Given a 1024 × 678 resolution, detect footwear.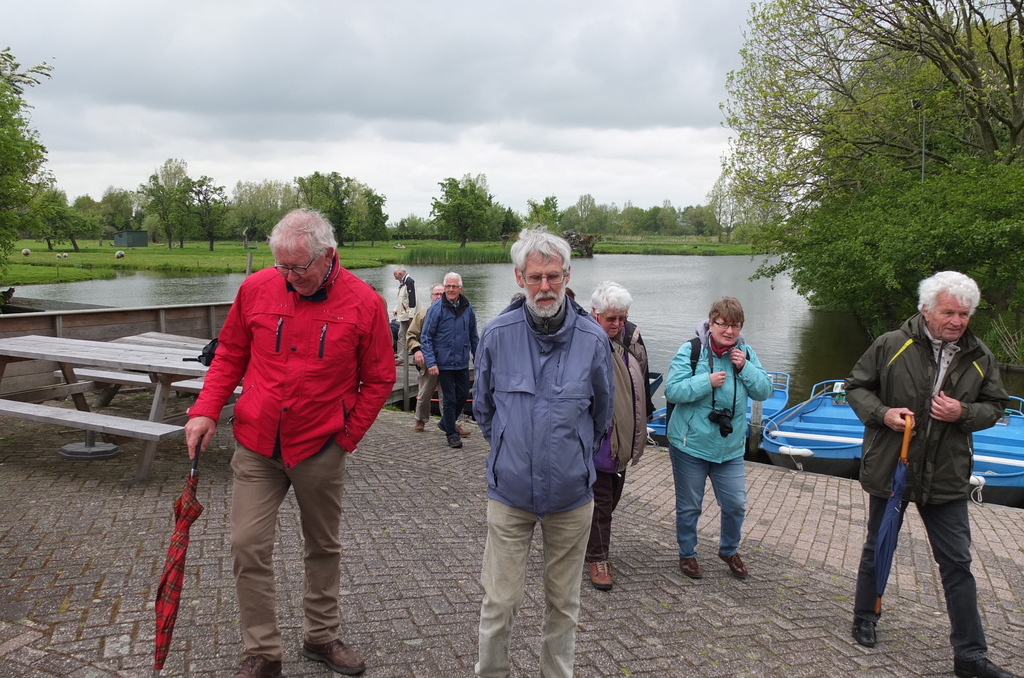
bbox(847, 604, 883, 645).
